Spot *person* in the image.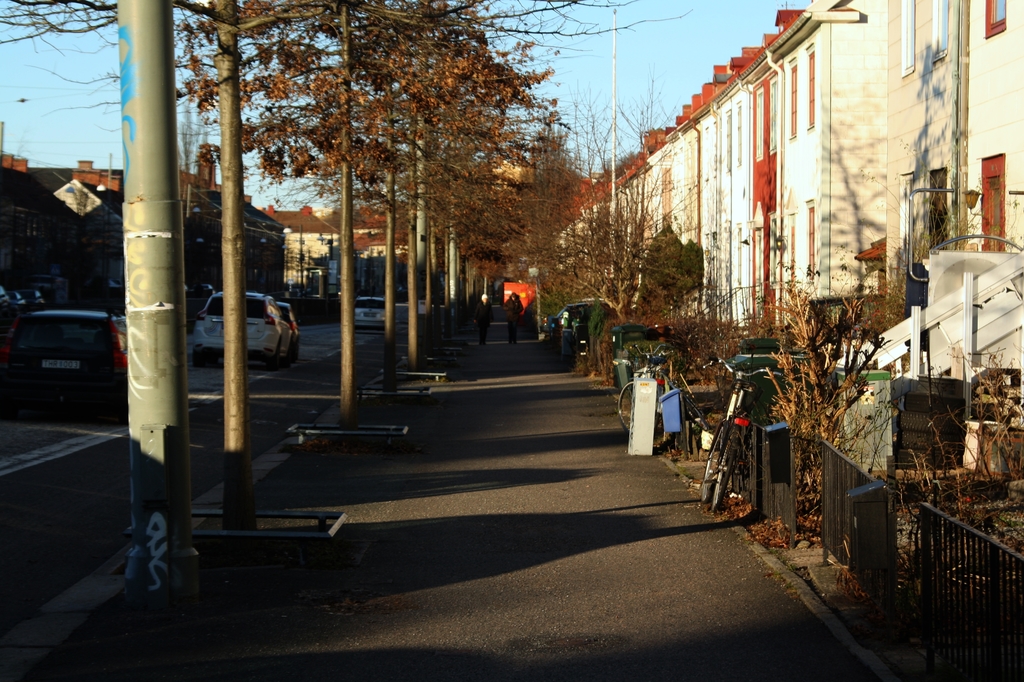
*person* found at <box>470,290,493,343</box>.
